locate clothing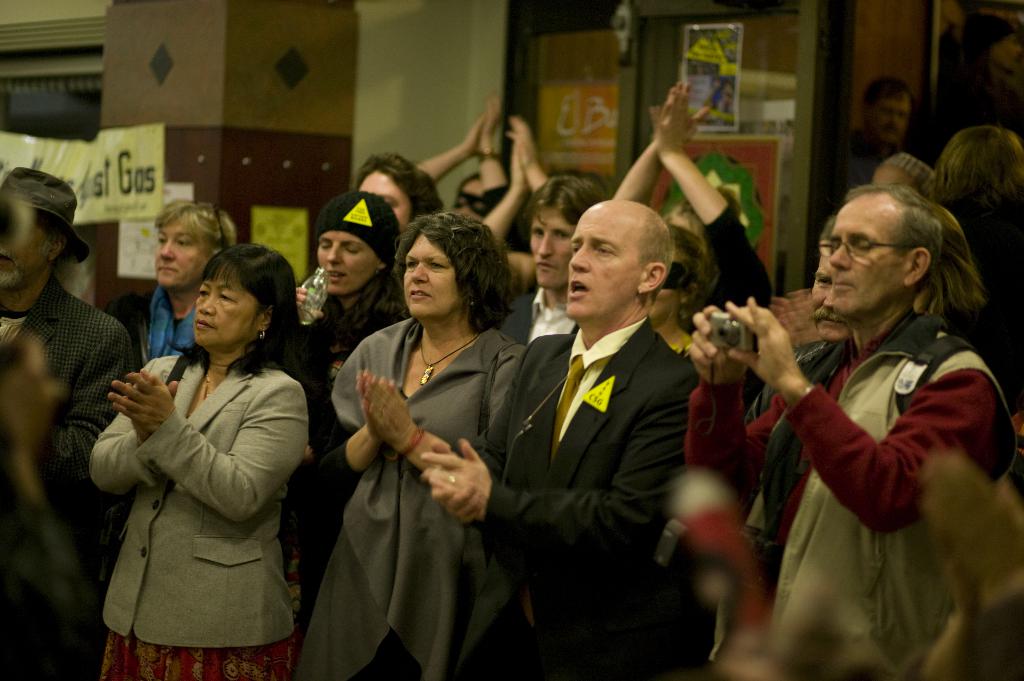
left=283, top=308, right=527, bottom=676
